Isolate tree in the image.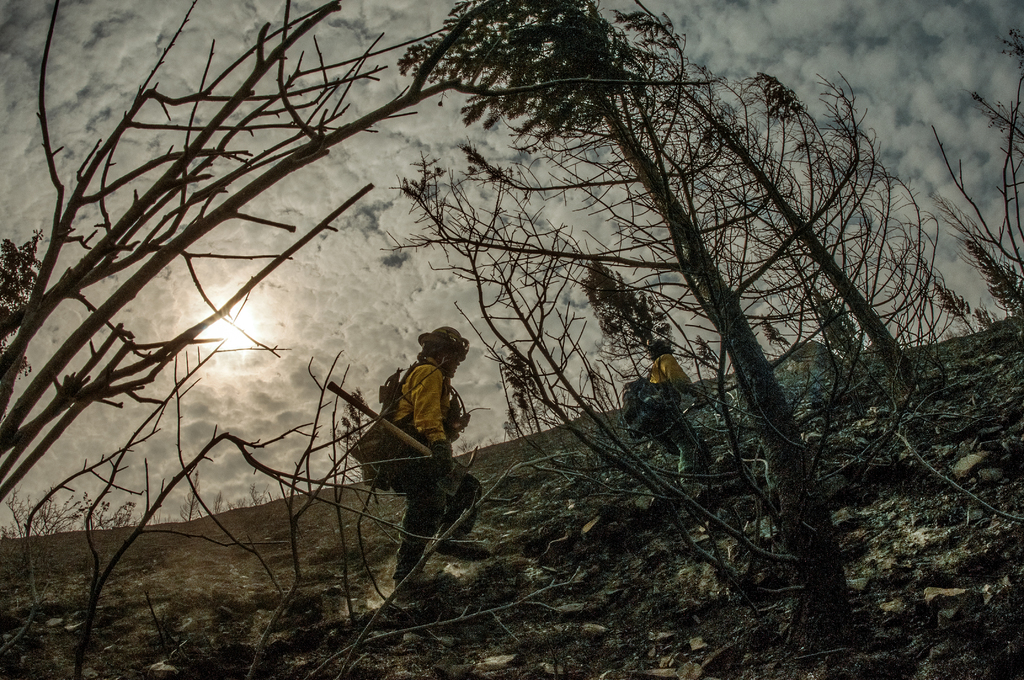
Isolated region: [x1=822, y1=302, x2=869, y2=359].
